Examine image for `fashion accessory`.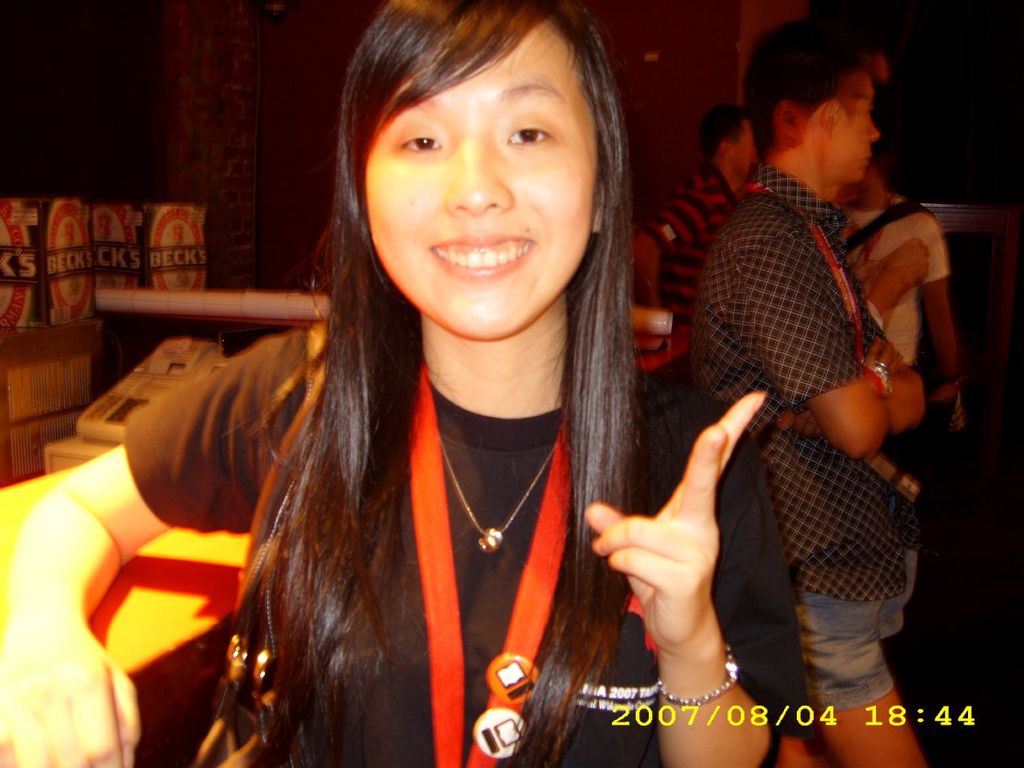
Examination result: (438,434,558,552).
